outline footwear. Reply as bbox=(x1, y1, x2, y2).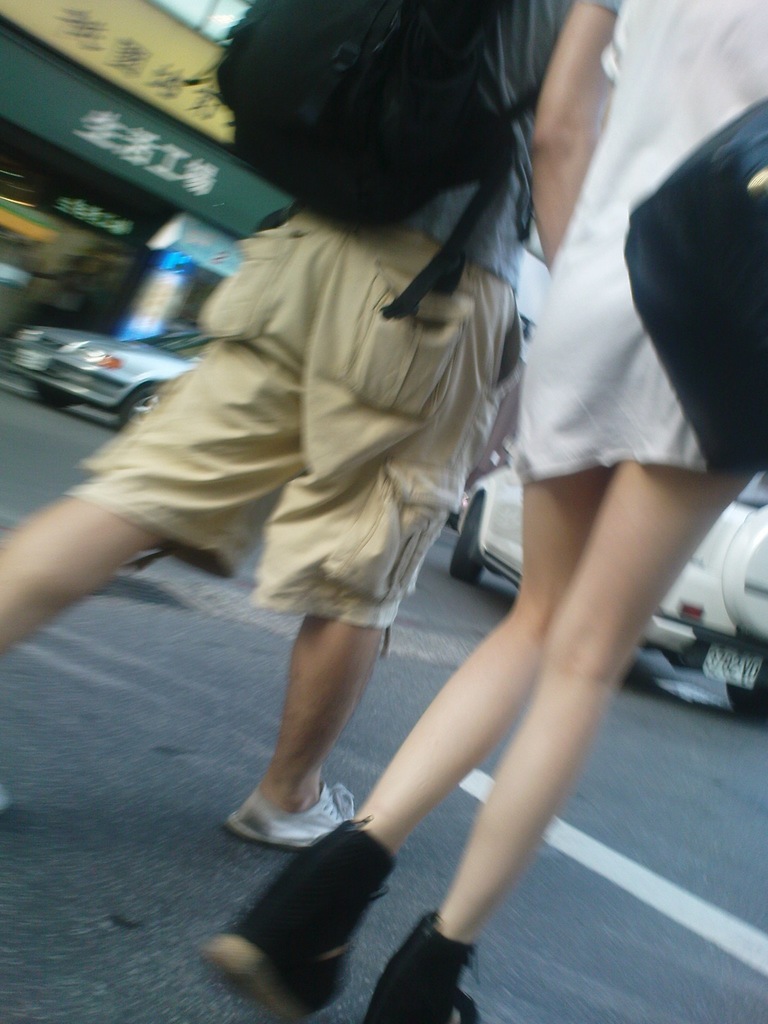
bbox=(205, 819, 397, 1023).
